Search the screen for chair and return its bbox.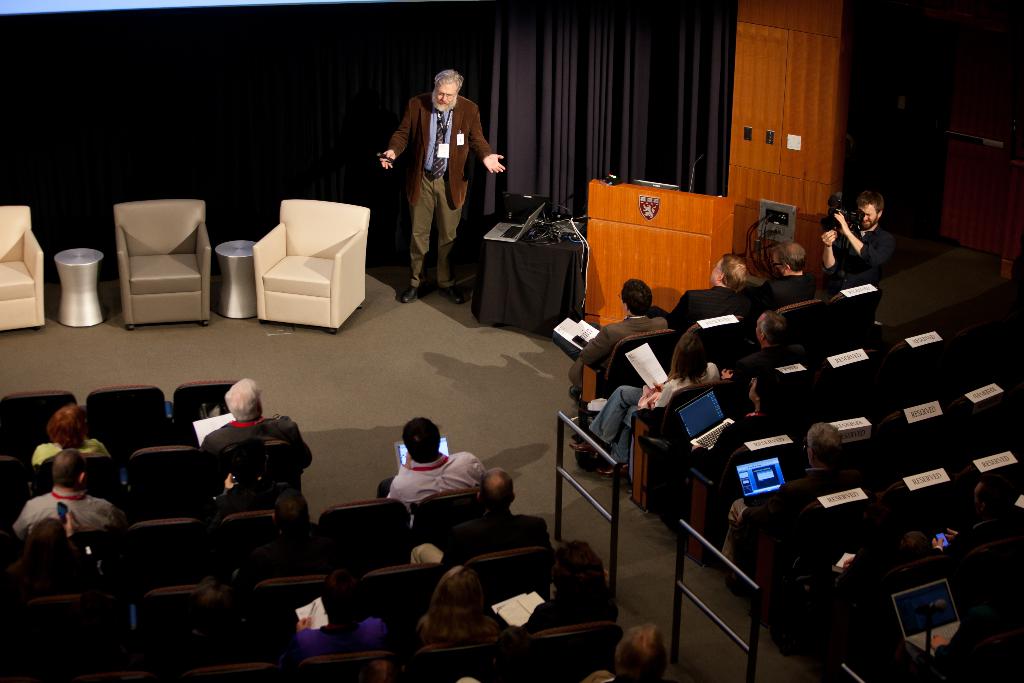
Found: x1=86, y1=384, x2=178, y2=462.
